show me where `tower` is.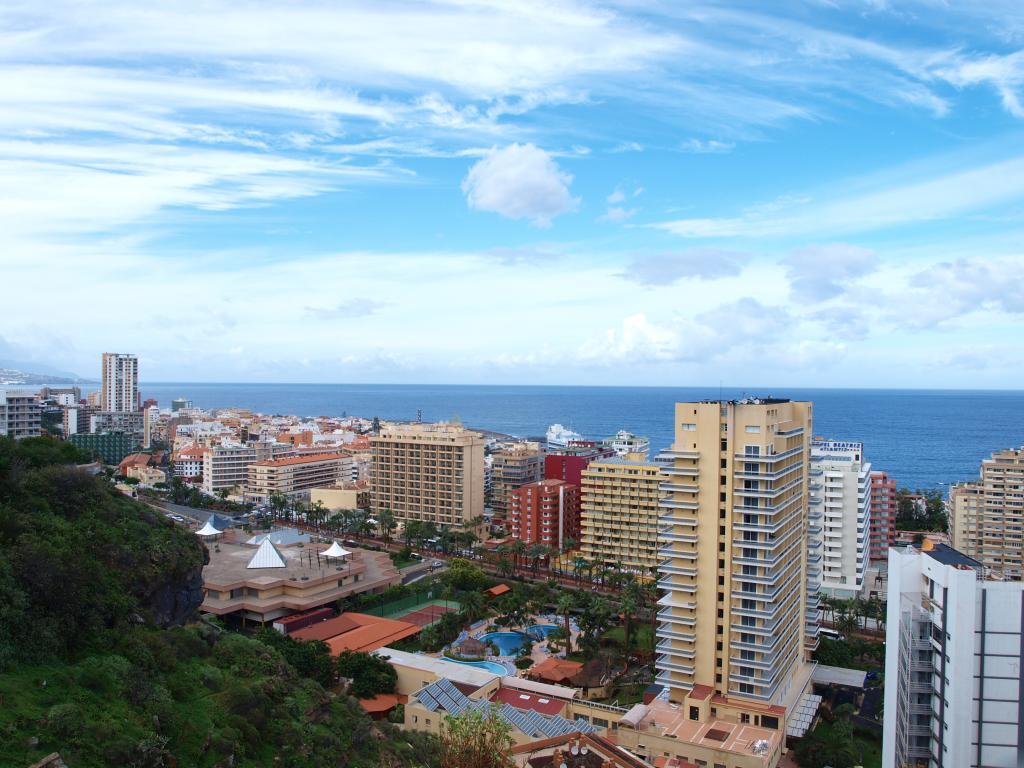
`tower` is at 866:469:897:559.
